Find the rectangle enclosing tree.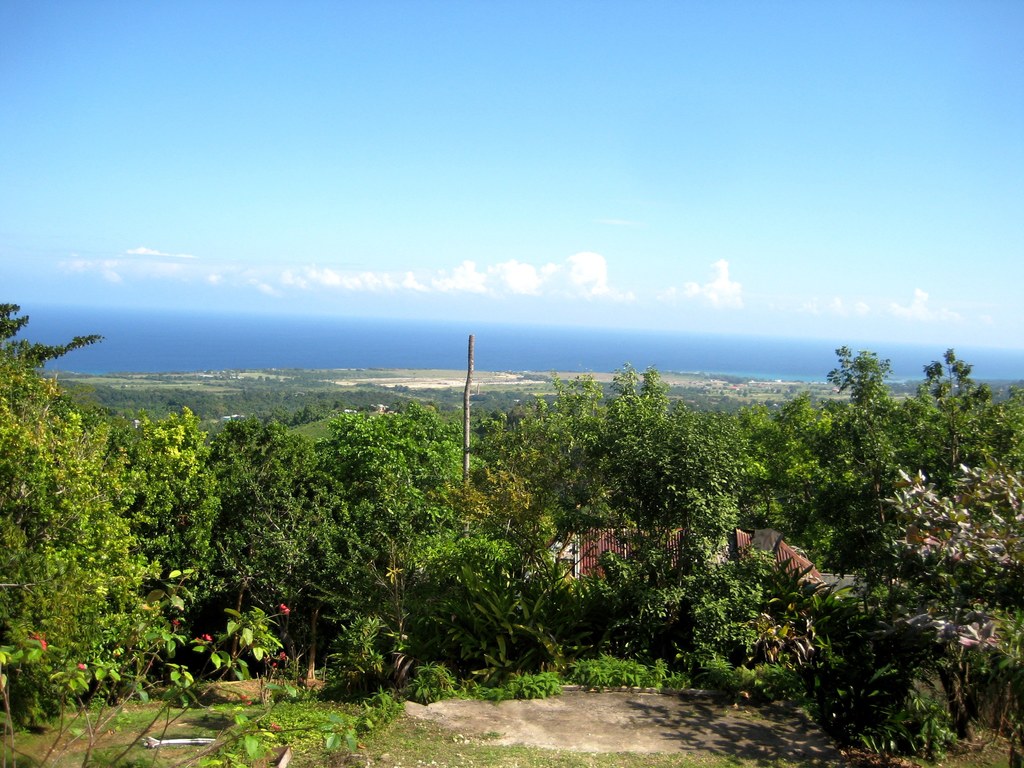
Rect(993, 381, 1023, 465).
